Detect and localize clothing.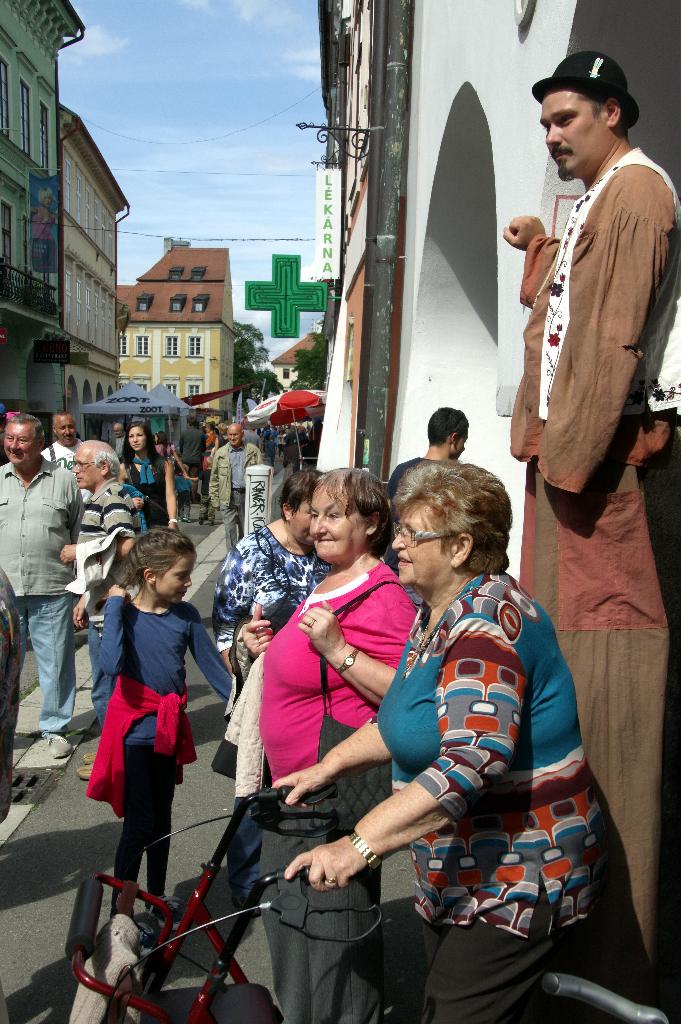
Localized at (251,563,428,1023).
